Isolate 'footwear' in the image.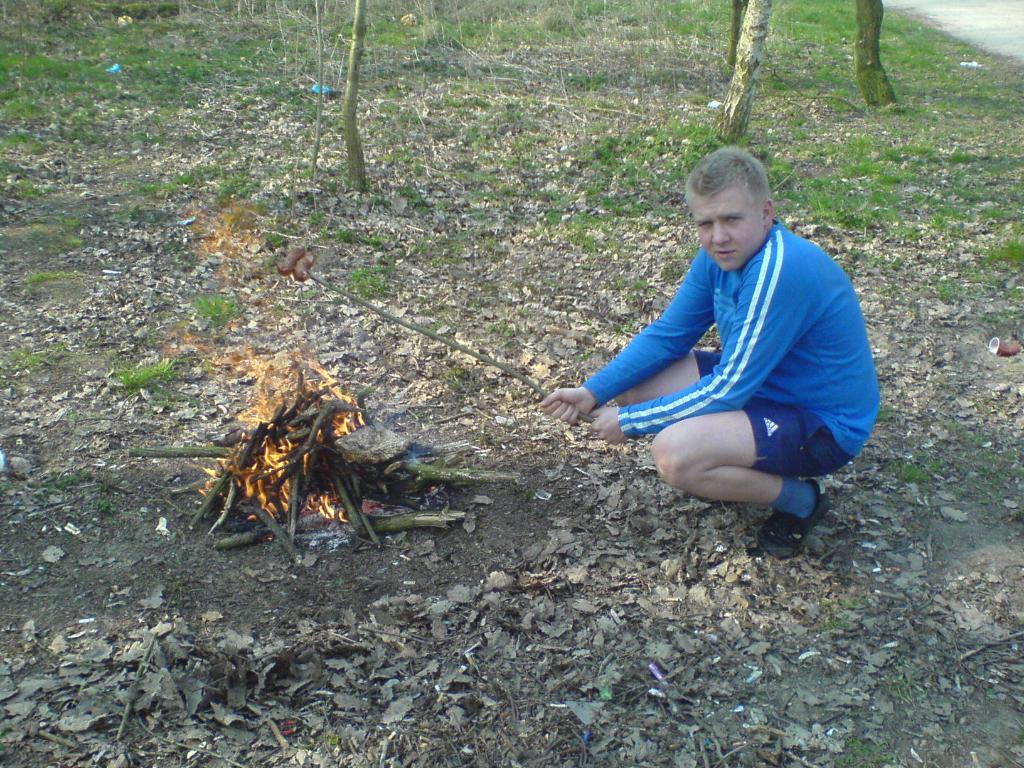
Isolated region: x1=761 y1=475 x2=831 y2=554.
